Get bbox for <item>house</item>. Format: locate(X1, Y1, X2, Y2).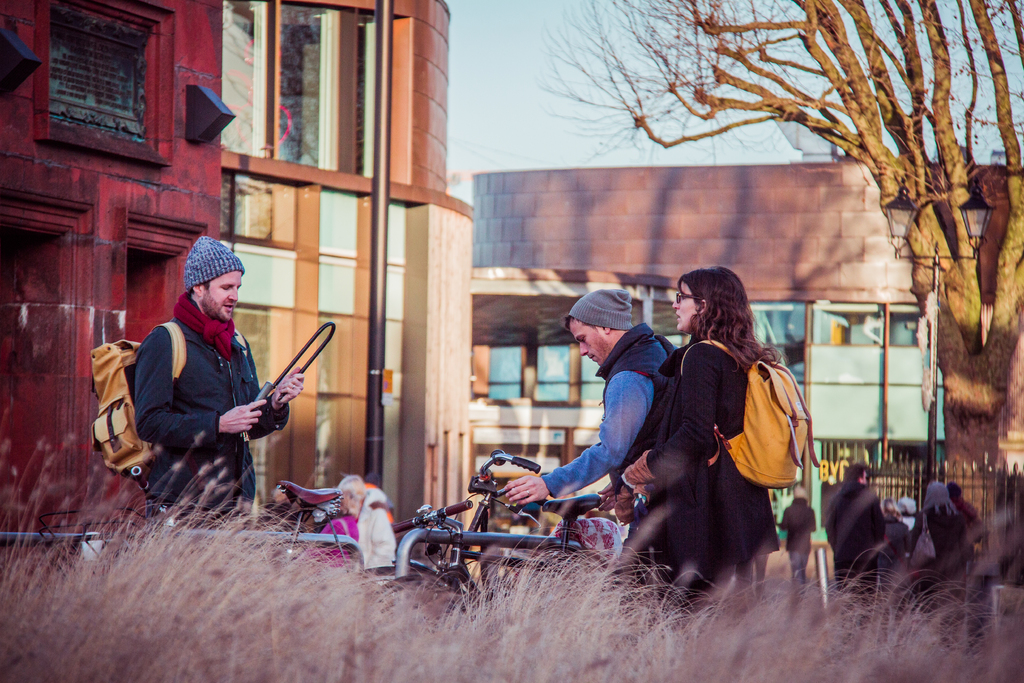
locate(476, 168, 1023, 553).
